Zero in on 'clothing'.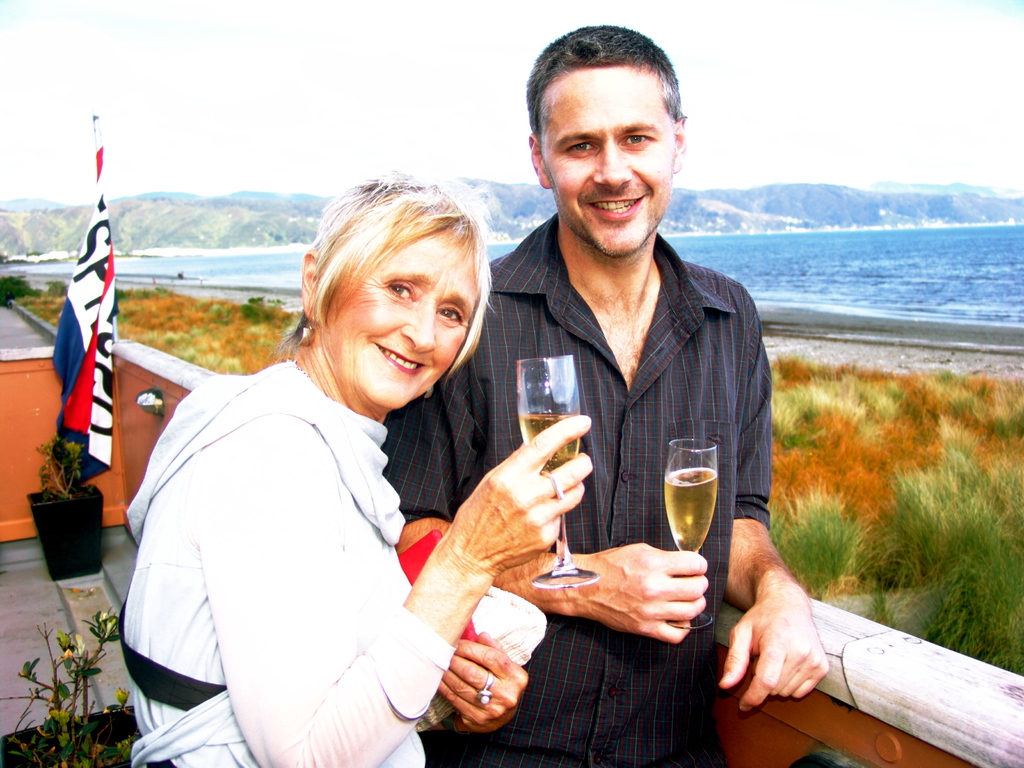
Zeroed in: 116:290:488:759.
